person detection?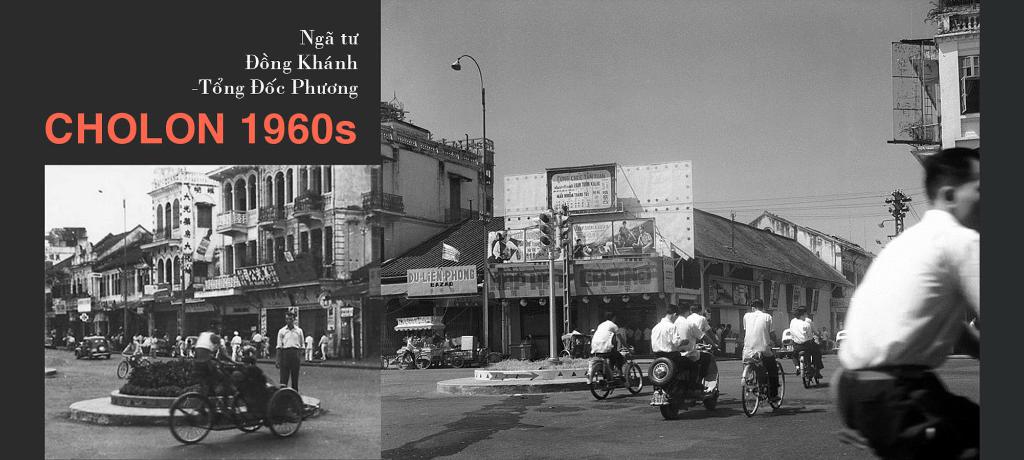
307 335 317 357
